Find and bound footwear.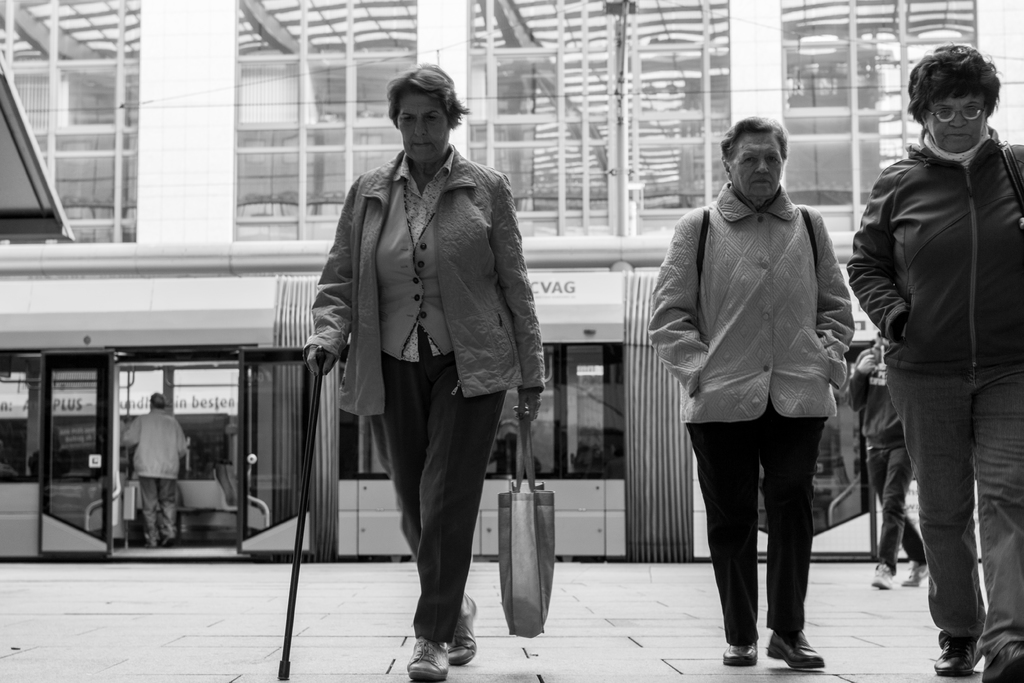
Bound: bbox=(900, 559, 929, 587).
